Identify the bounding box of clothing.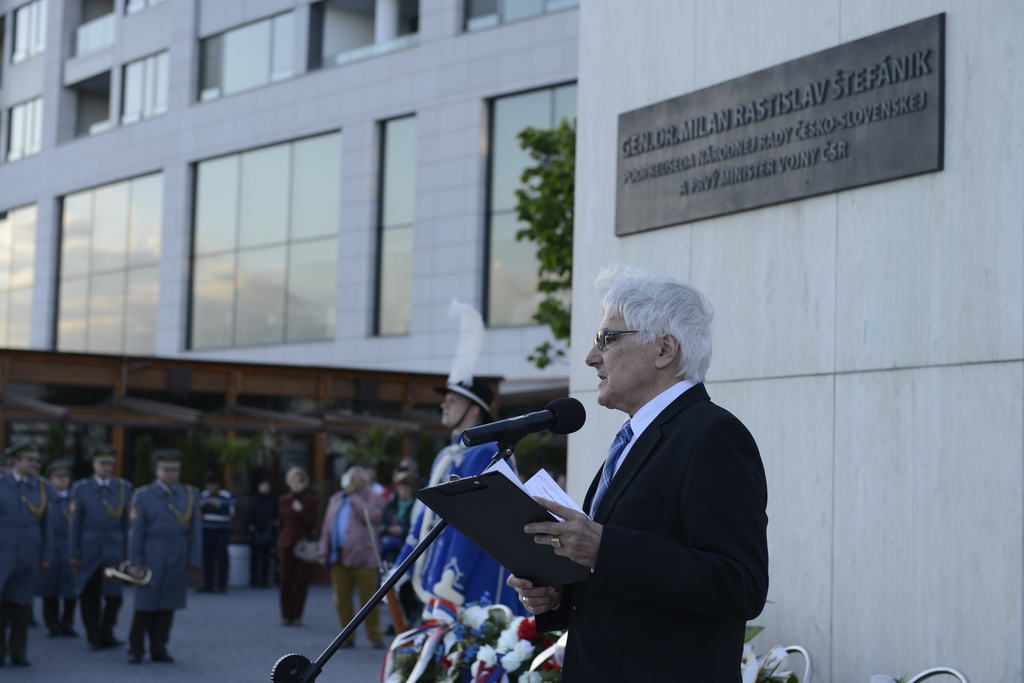
locate(390, 435, 534, 643).
